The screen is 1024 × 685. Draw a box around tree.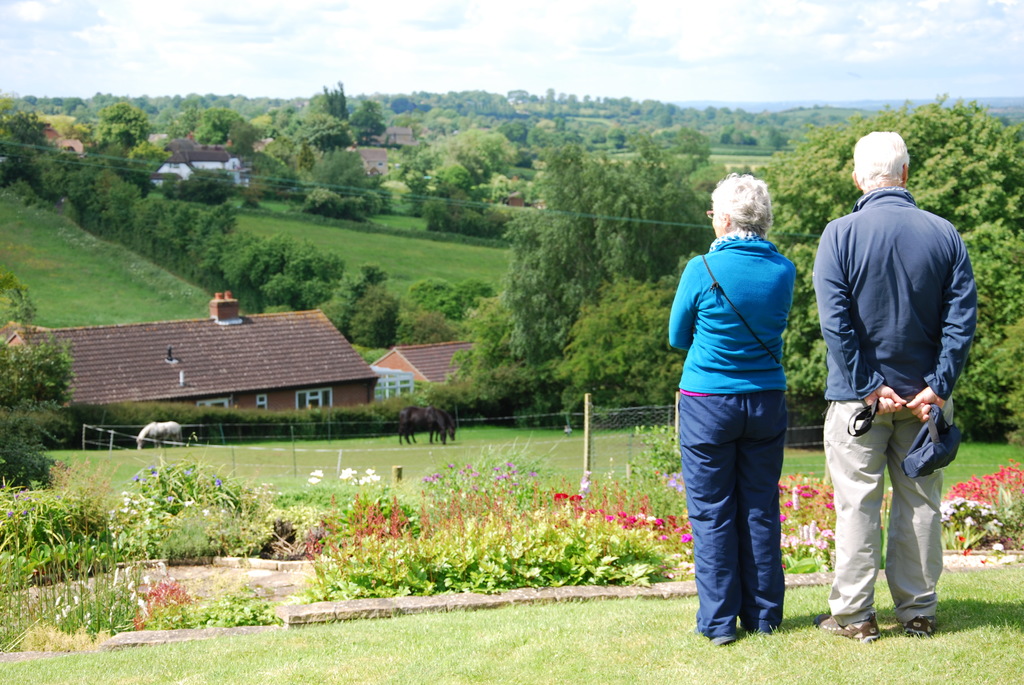
left=351, top=100, right=385, bottom=144.
